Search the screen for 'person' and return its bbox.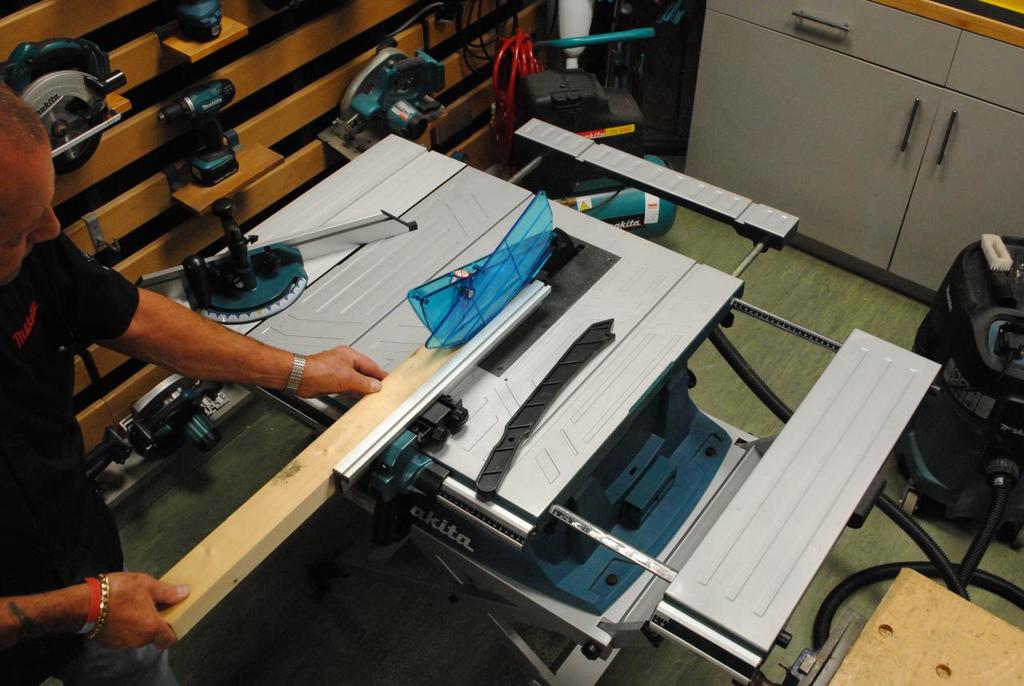
Found: <bbox>0, 86, 391, 682</bbox>.
